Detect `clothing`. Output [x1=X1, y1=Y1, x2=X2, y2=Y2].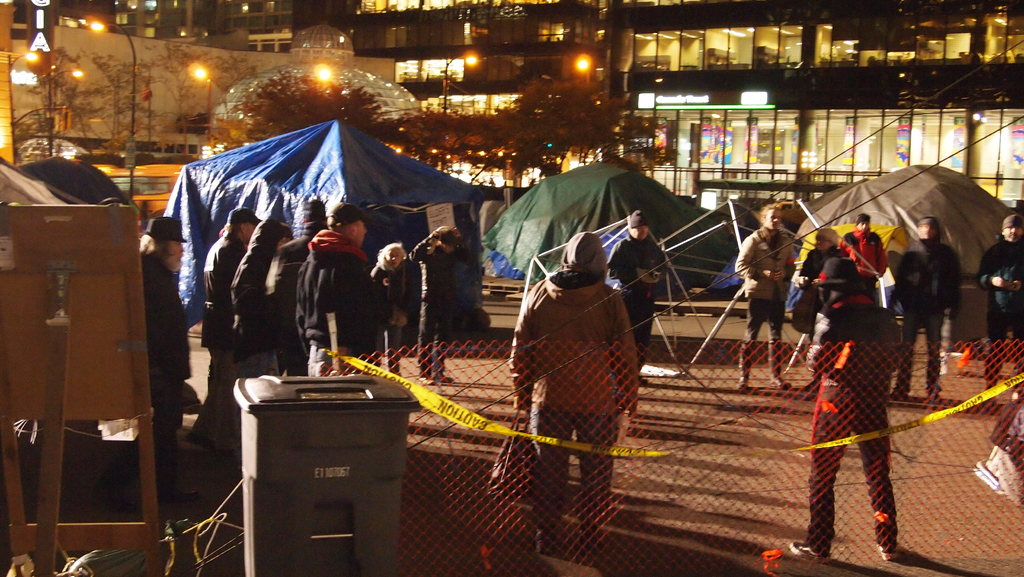
[x1=732, y1=227, x2=795, y2=339].
